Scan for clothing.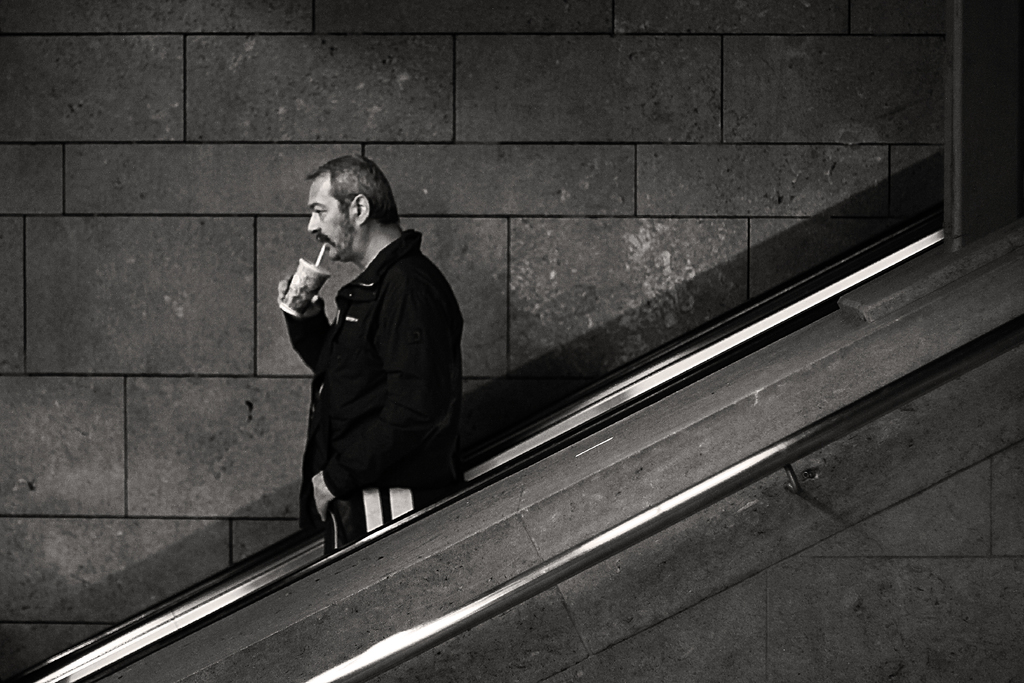
Scan result: {"x1": 266, "y1": 209, "x2": 475, "y2": 534}.
